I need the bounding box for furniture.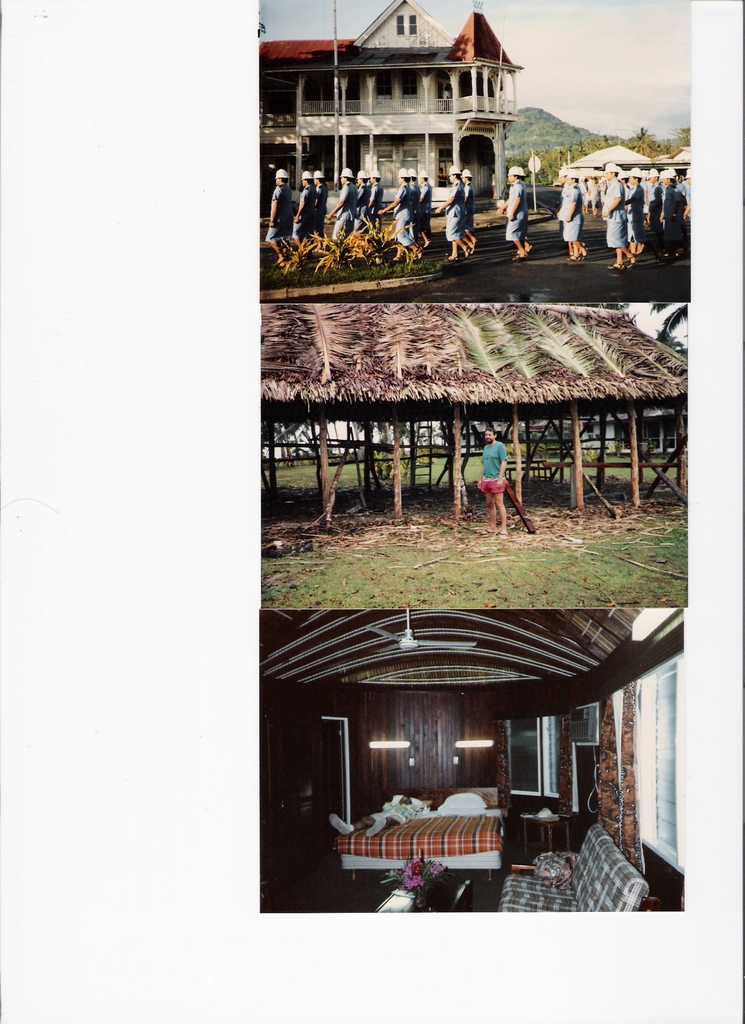
Here it is: [x1=503, y1=829, x2=646, y2=910].
